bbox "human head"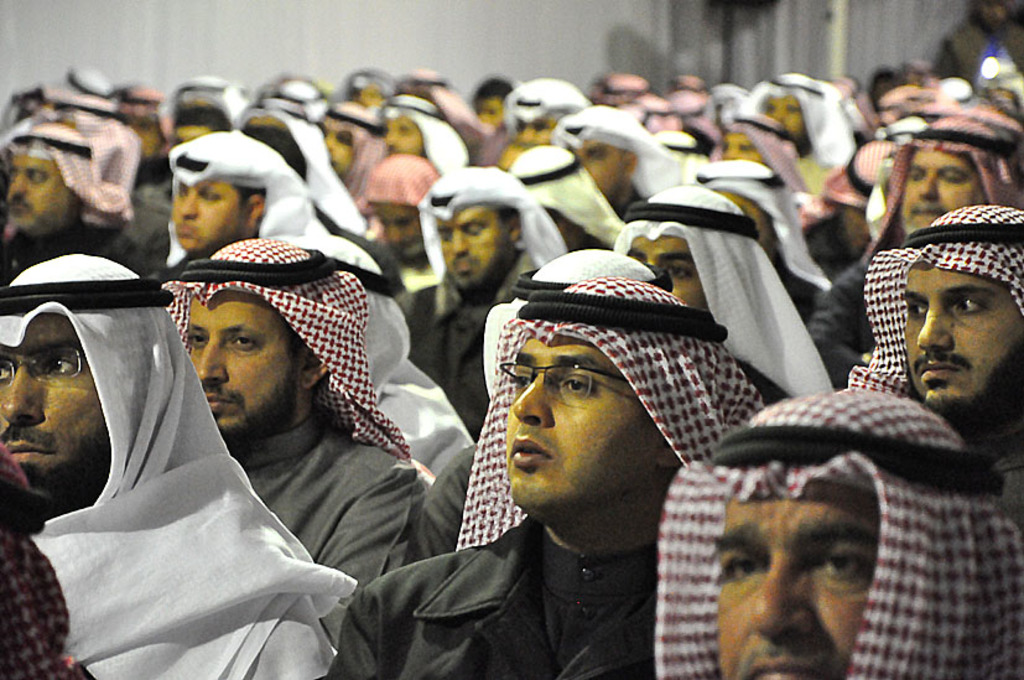
493, 272, 743, 524
